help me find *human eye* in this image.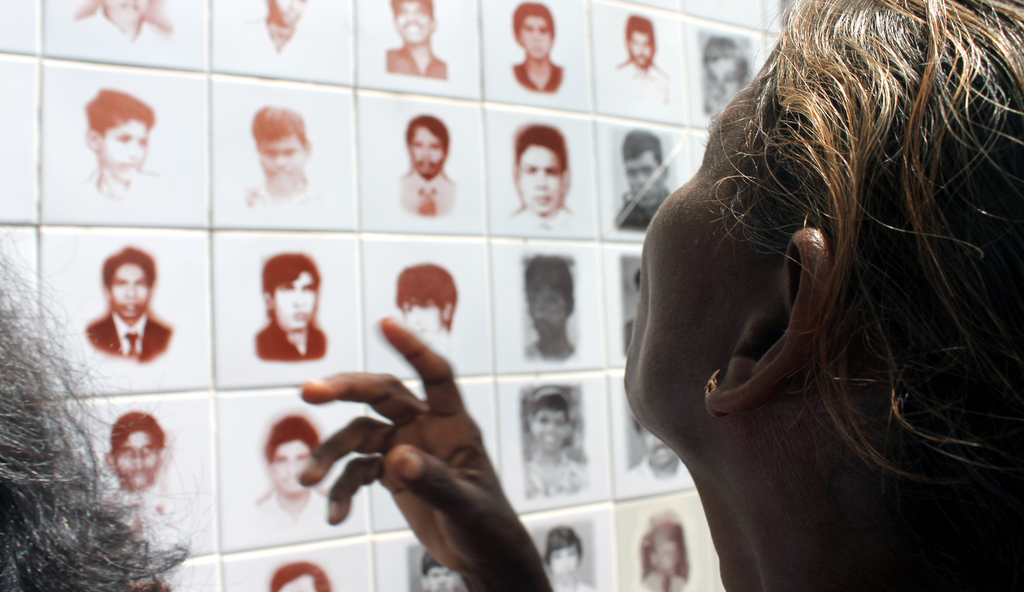
Found it: 568/552/573/557.
